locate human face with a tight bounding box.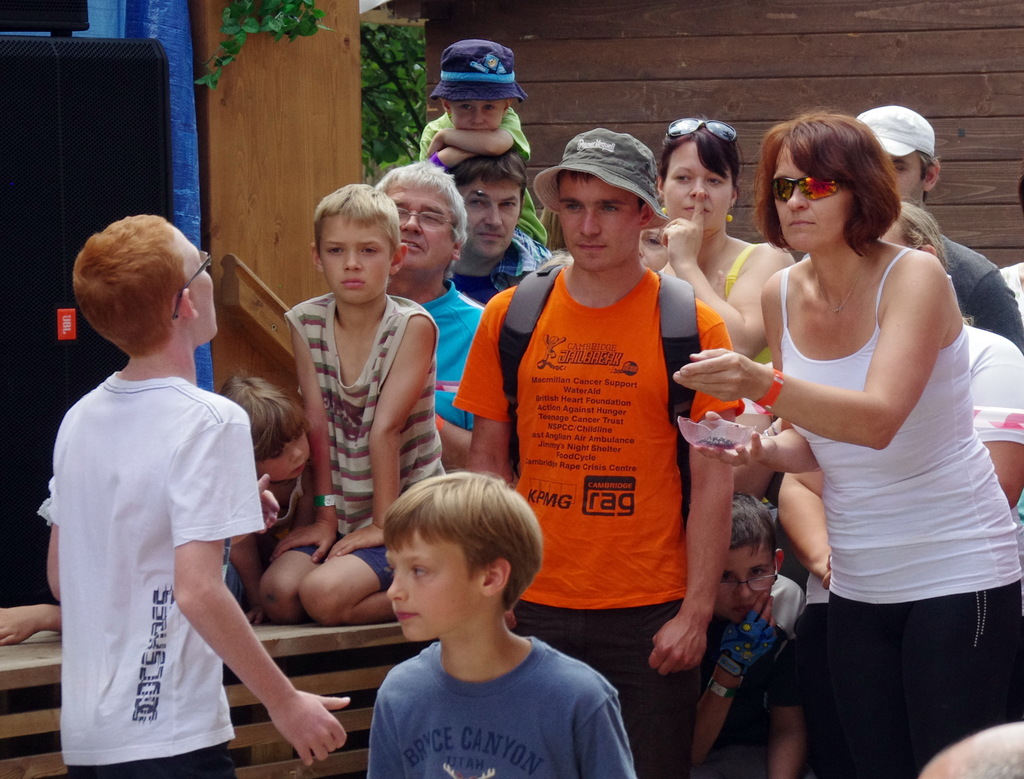
550 173 647 273.
